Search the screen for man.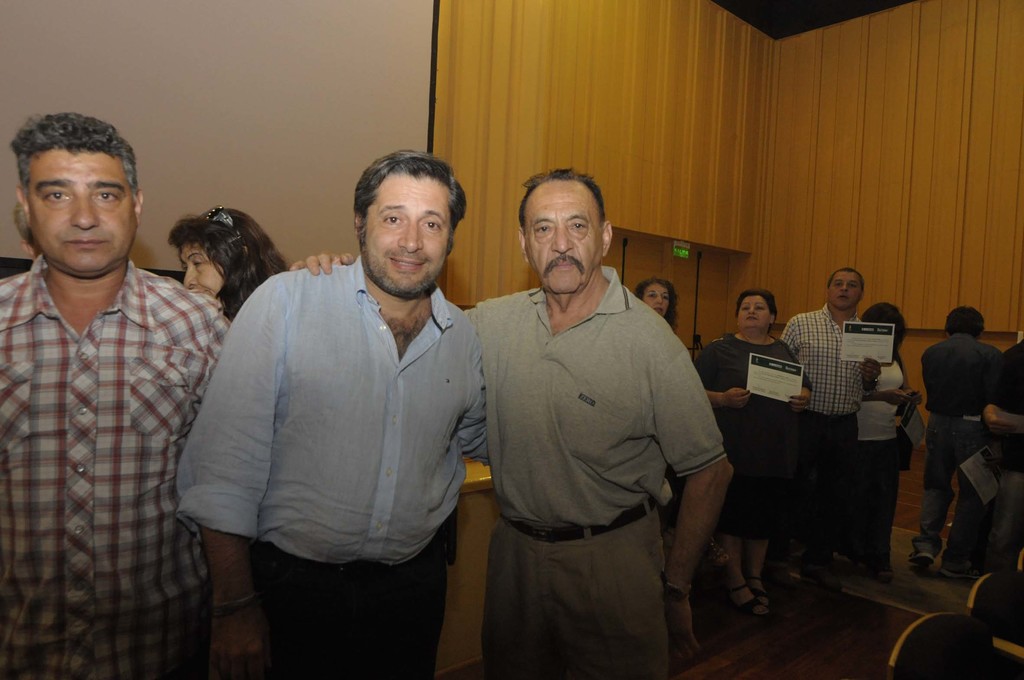
Found at (292, 168, 733, 679).
